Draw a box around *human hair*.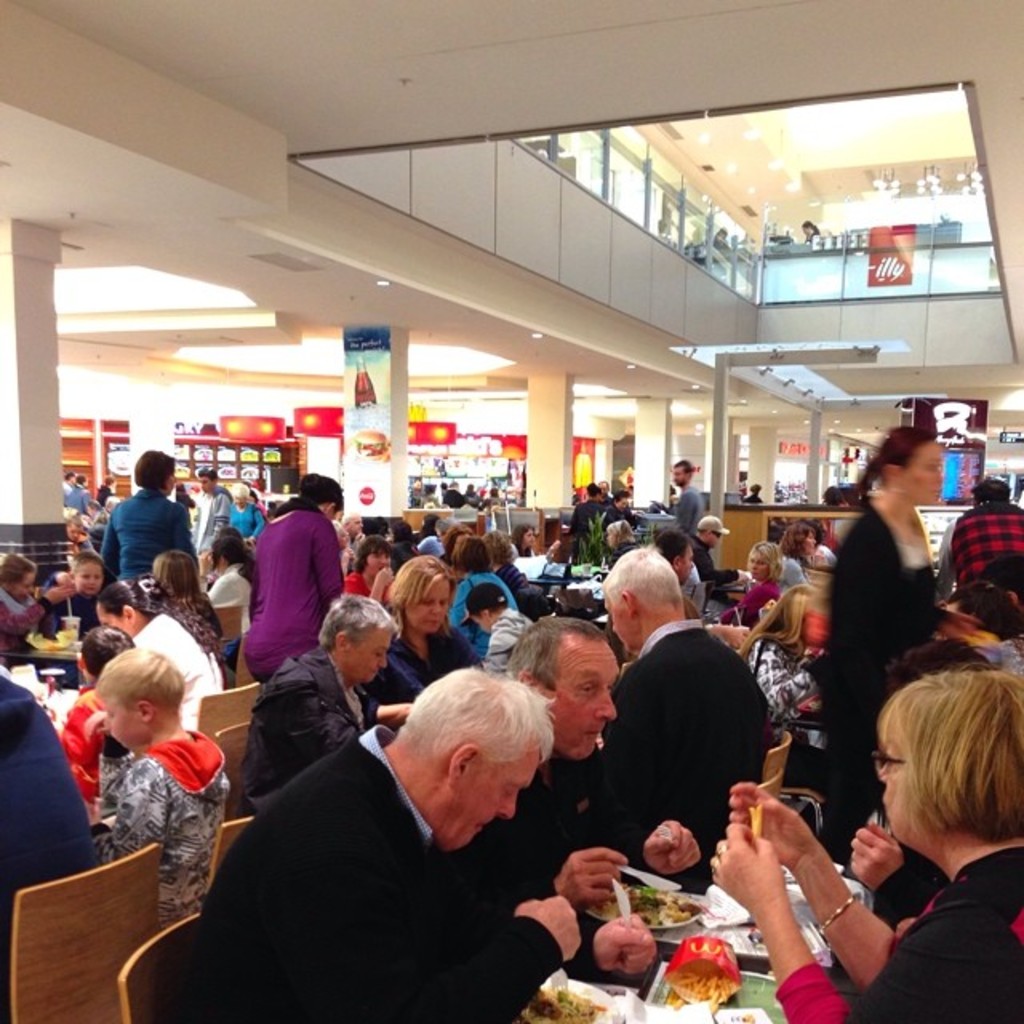
[942,579,1022,643].
